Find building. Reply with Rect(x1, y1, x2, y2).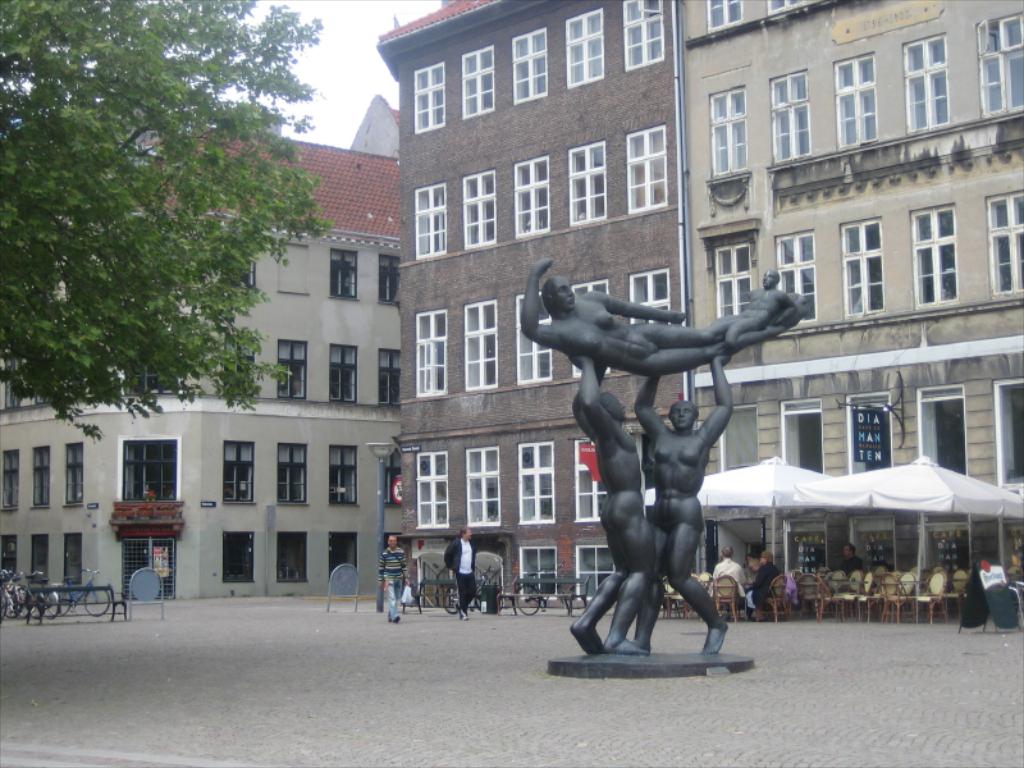
Rect(0, 143, 412, 608).
